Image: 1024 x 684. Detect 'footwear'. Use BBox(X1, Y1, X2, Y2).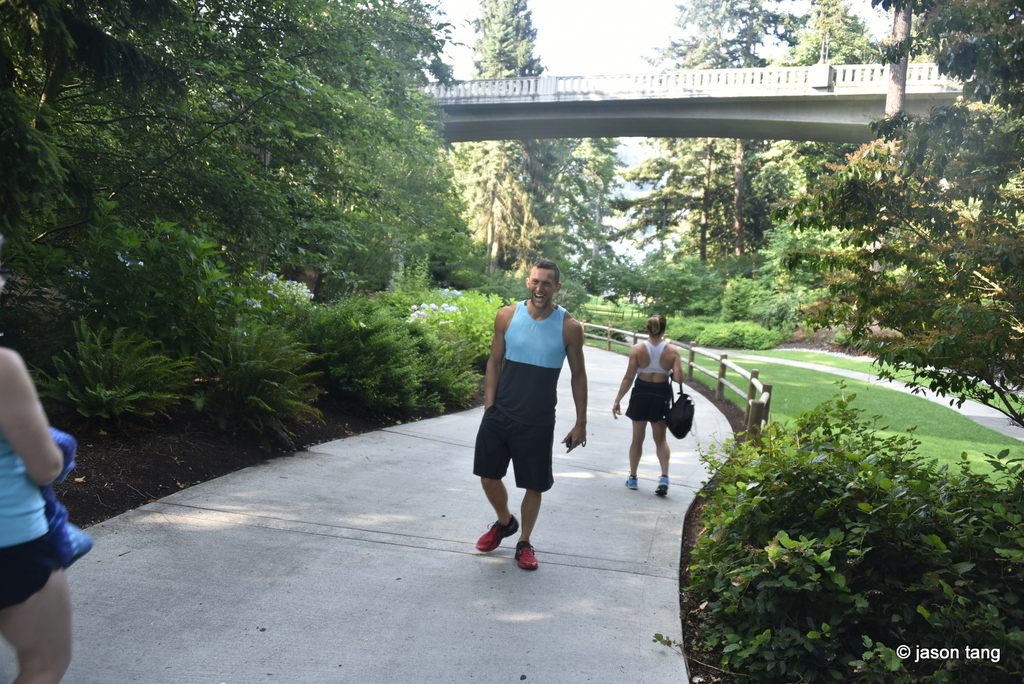
BBox(655, 475, 670, 499).
